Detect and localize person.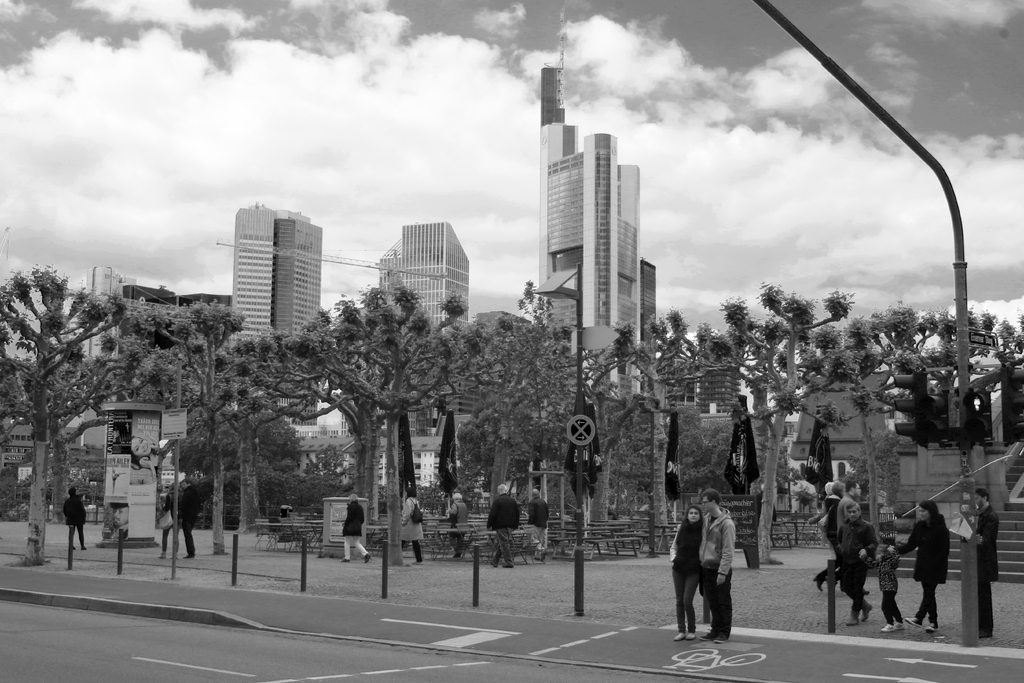
Localized at box=[174, 477, 198, 557].
